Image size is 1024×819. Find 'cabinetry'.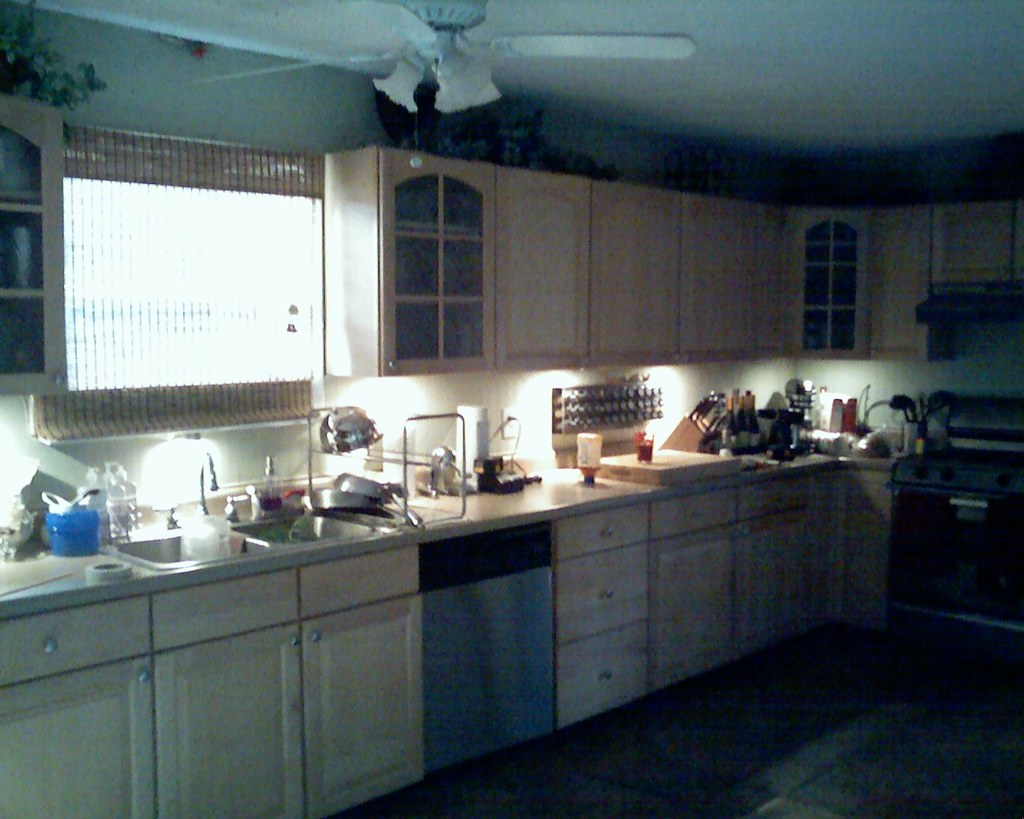
(788, 210, 865, 360).
